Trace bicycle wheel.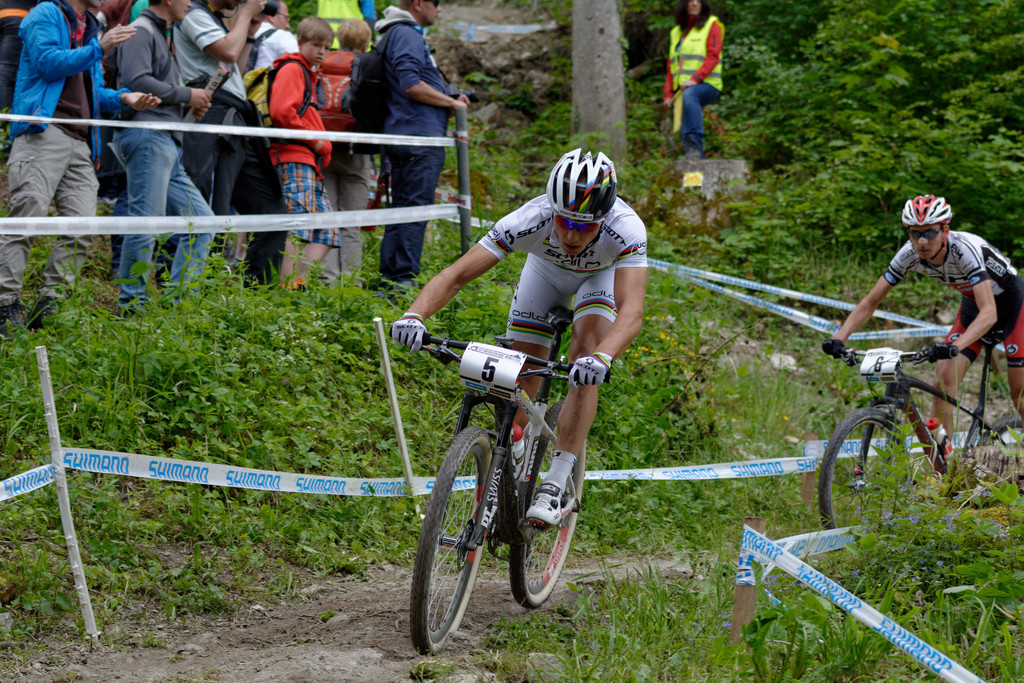
Traced to [813,406,911,538].
